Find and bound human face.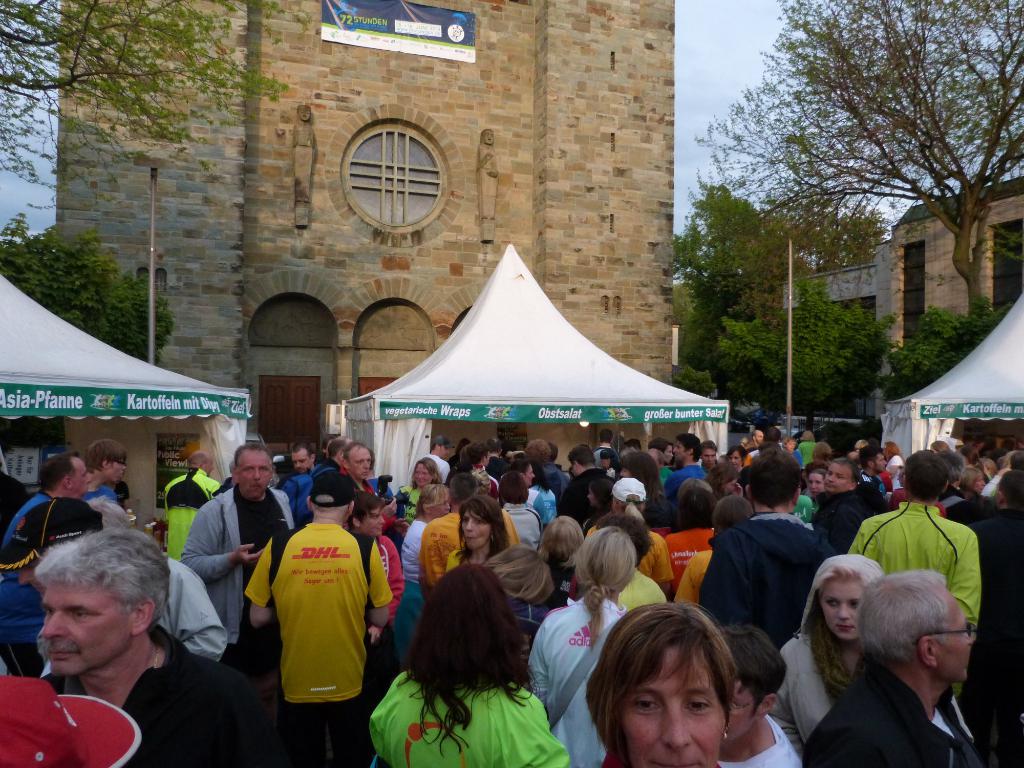
Bound: 368,503,383,540.
